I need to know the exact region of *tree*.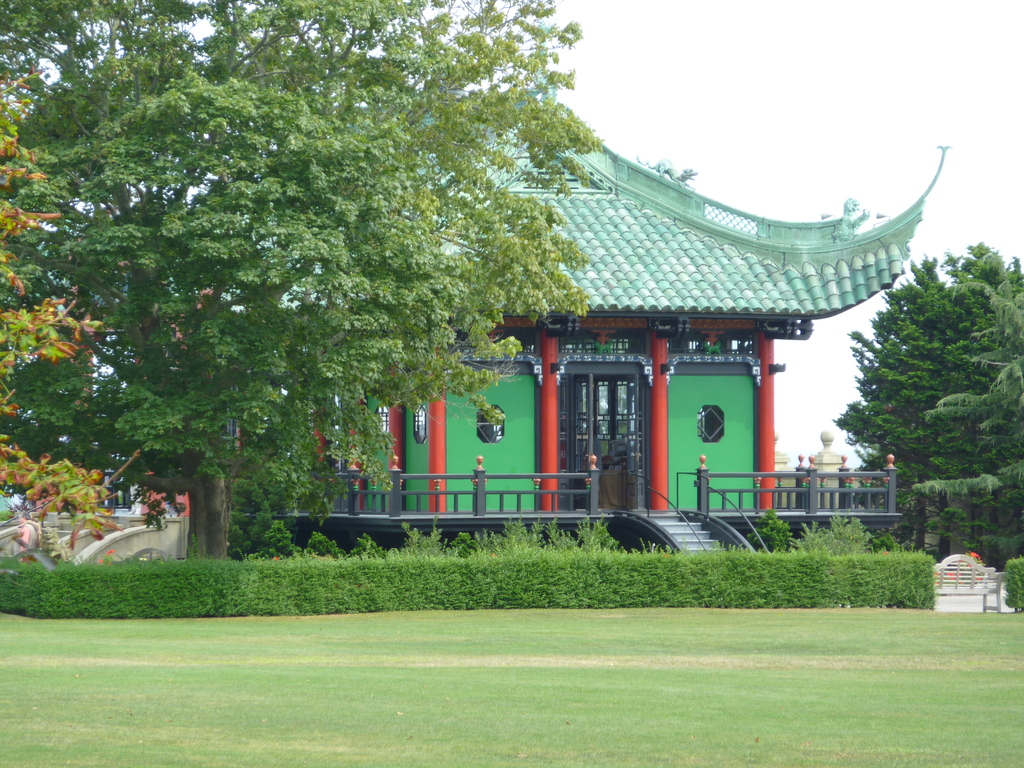
Region: pyautogui.locateOnScreen(828, 246, 1023, 560).
